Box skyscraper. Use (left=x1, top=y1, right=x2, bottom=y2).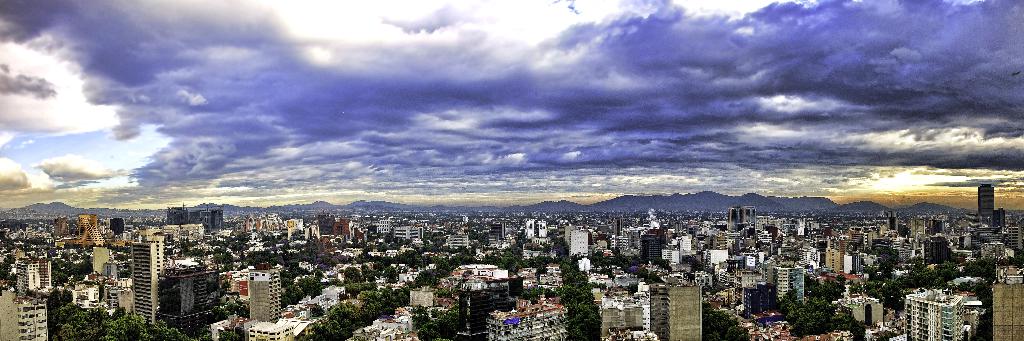
(left=130, top=236, right=163, bottom=335).
